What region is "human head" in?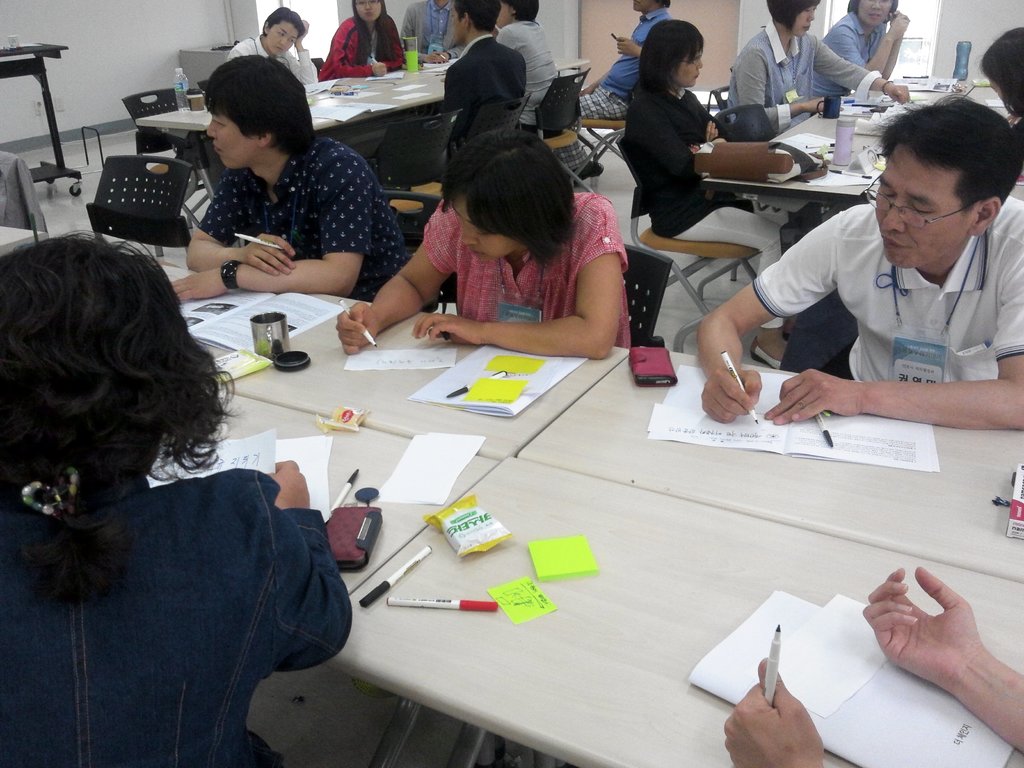
(633,0,668,11).
